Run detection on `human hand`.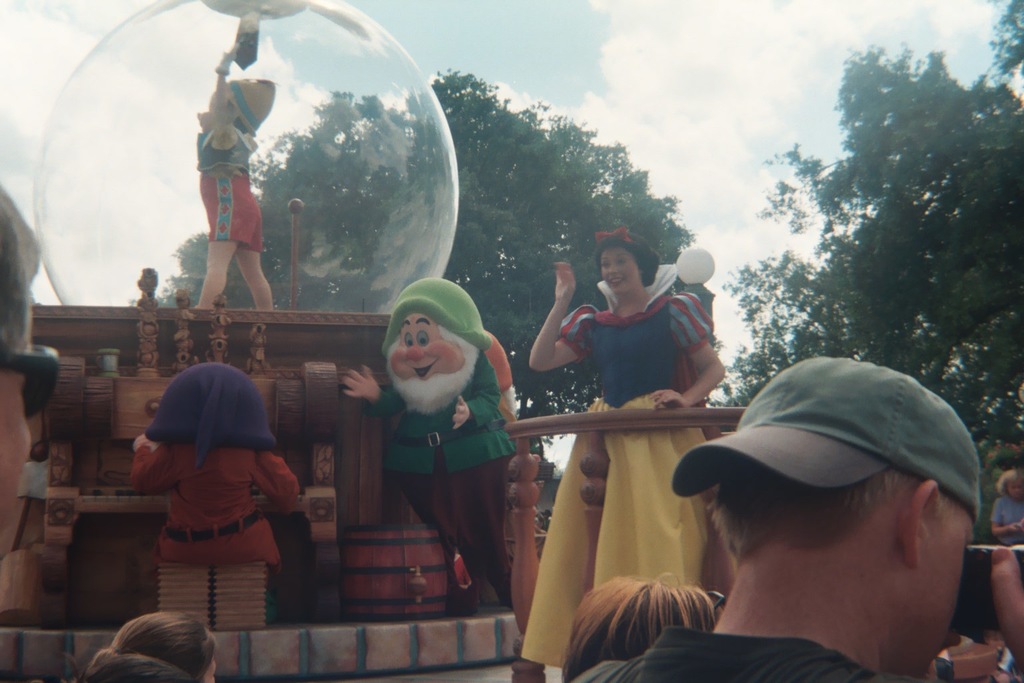
Result: [551, 255, 578, 298].
